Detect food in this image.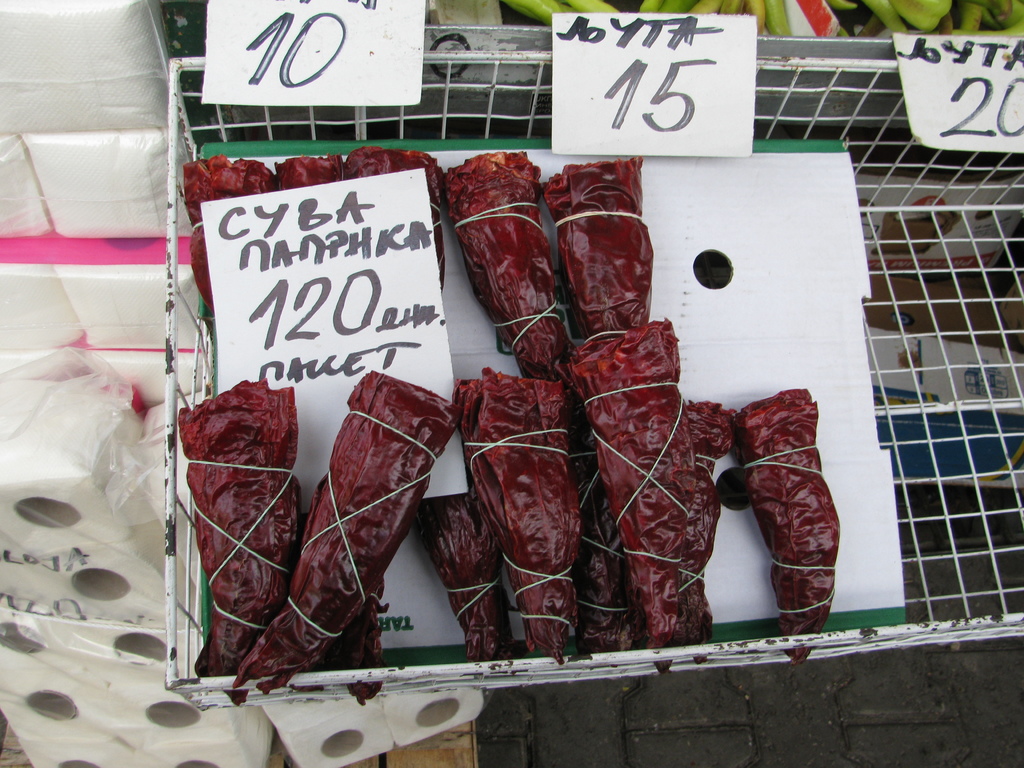
Detection: 232, 369, 460, 691.
